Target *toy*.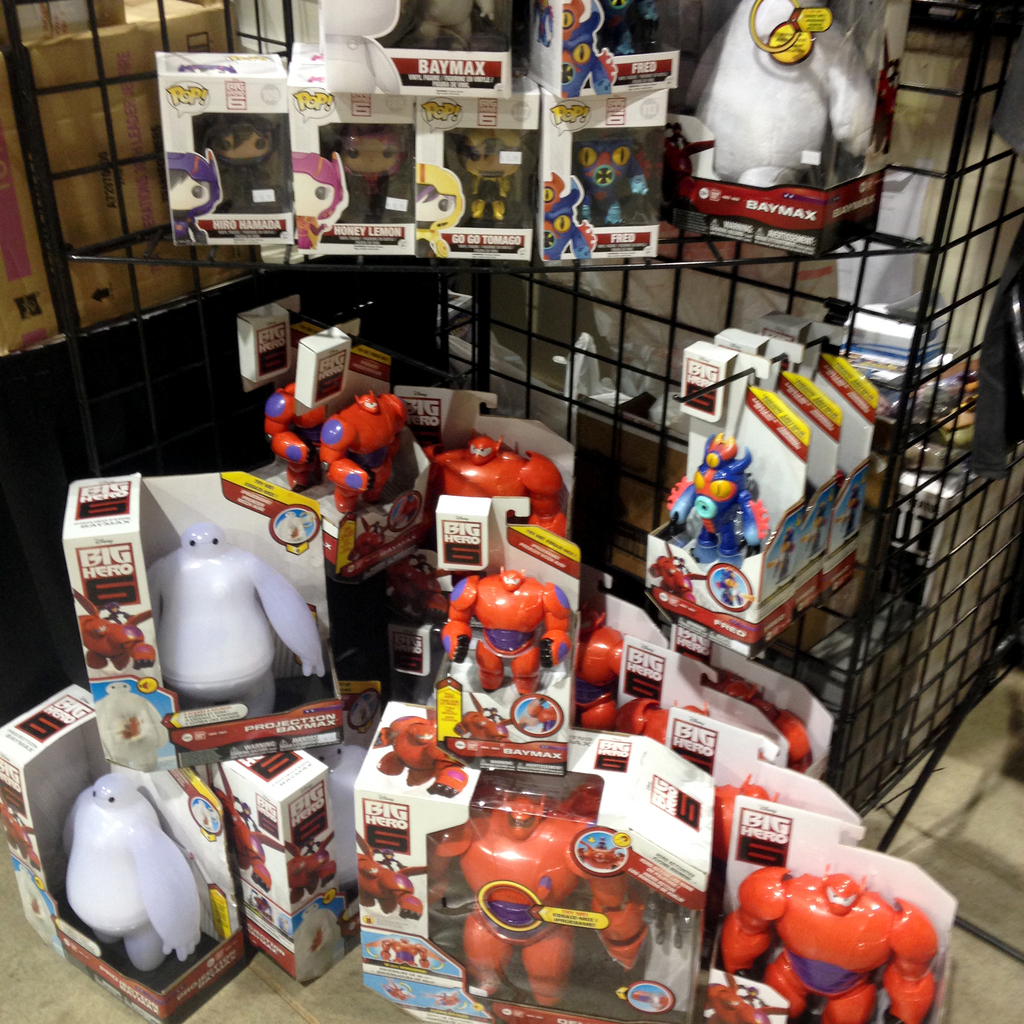
Target region: x1=658 y1=444 x2=768 y2=577.
